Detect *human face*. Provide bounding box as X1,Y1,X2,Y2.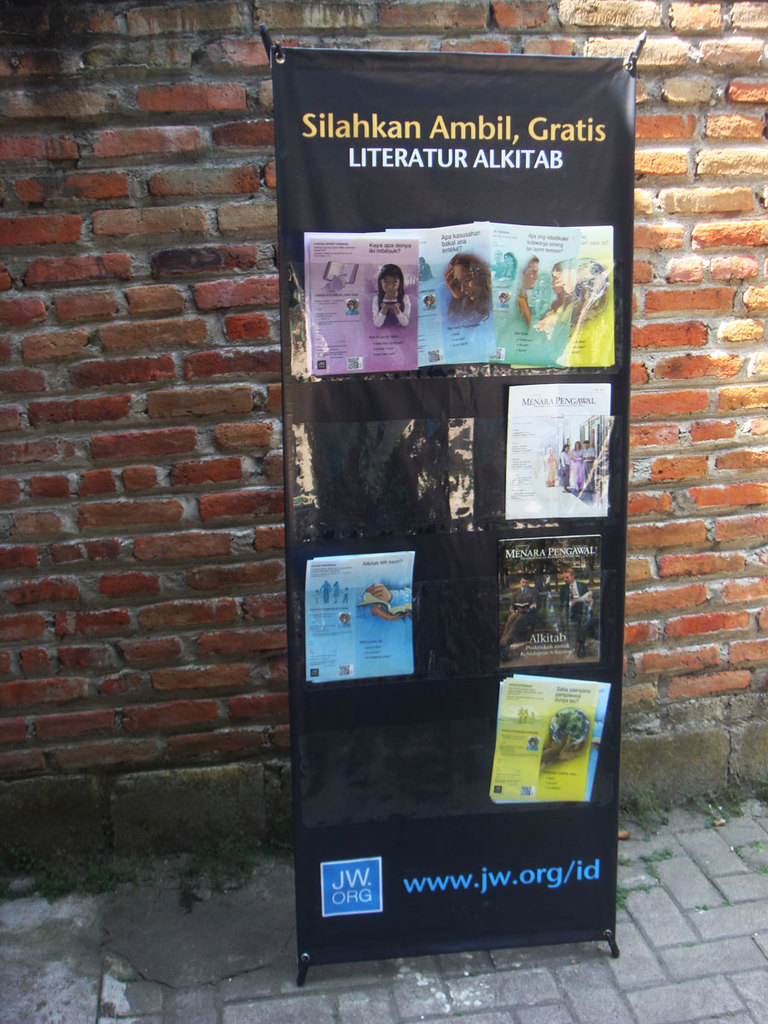
380,275,398,294.
